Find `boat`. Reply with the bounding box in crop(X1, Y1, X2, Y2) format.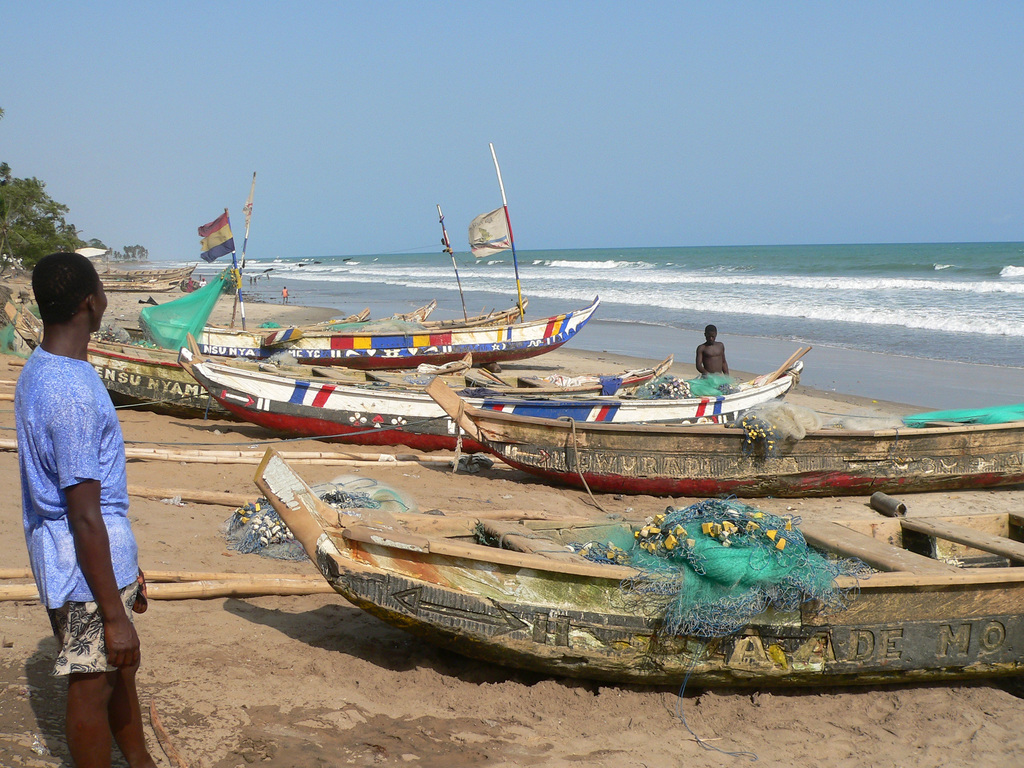
crop(132, 140, 607, 373).
